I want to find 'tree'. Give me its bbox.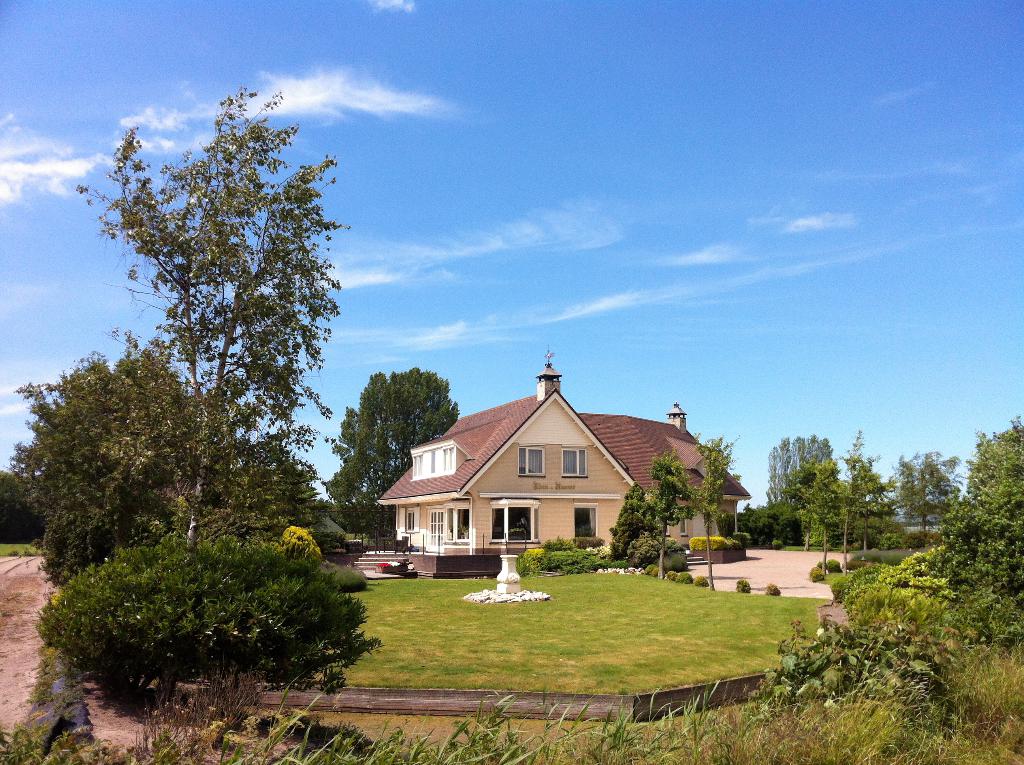
(321,366,458,532).
